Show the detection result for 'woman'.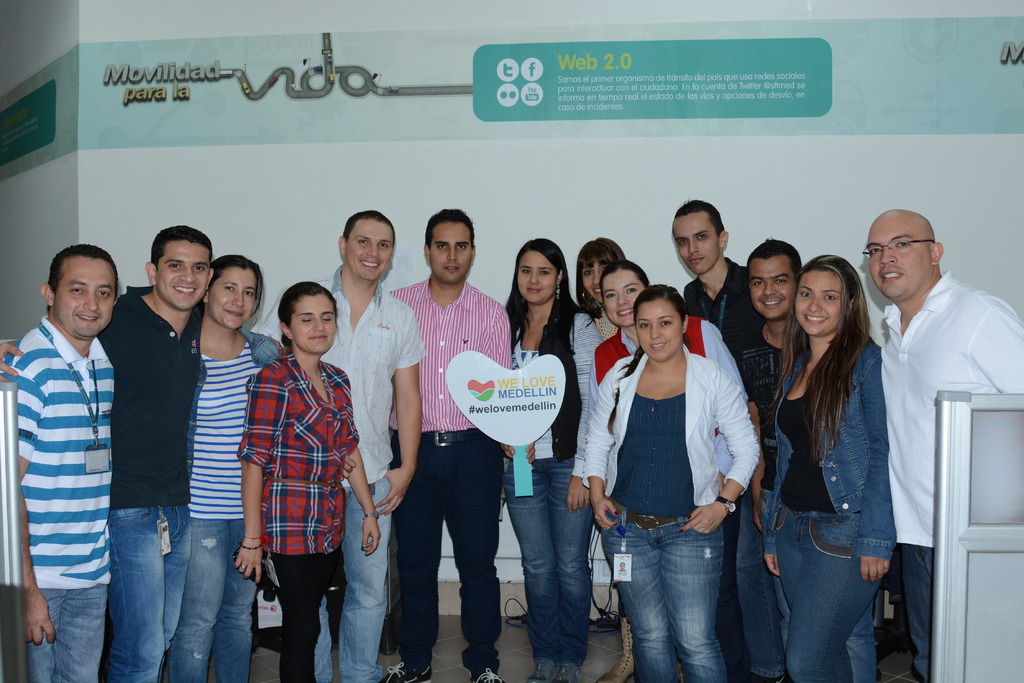
168, 250, 282, 682.
